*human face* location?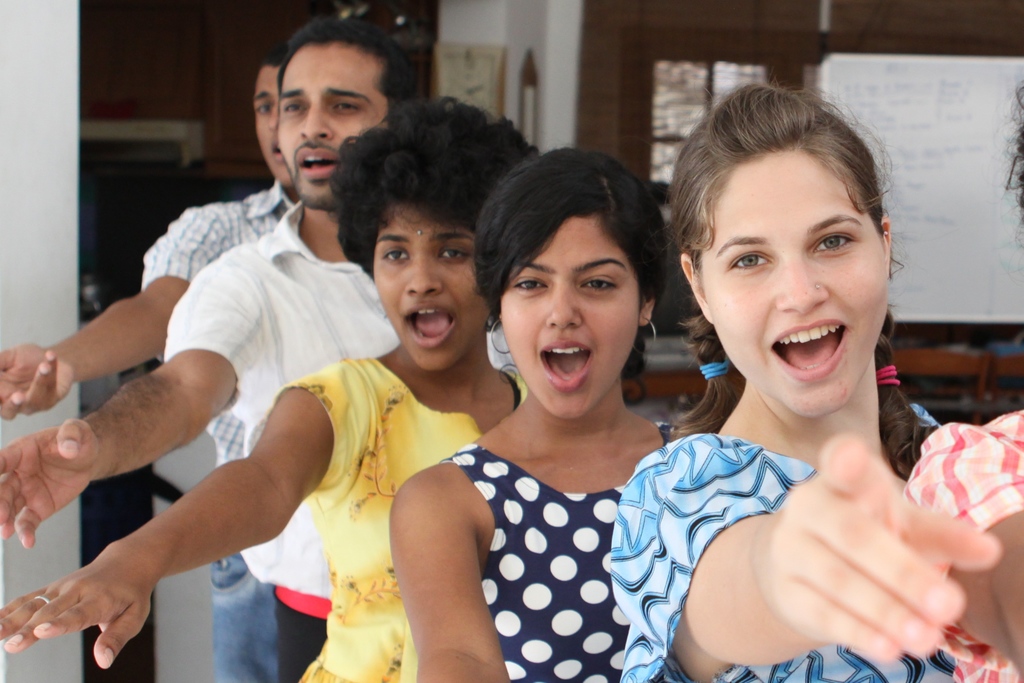
x1=374, y1=201, x2=494, y2=370
